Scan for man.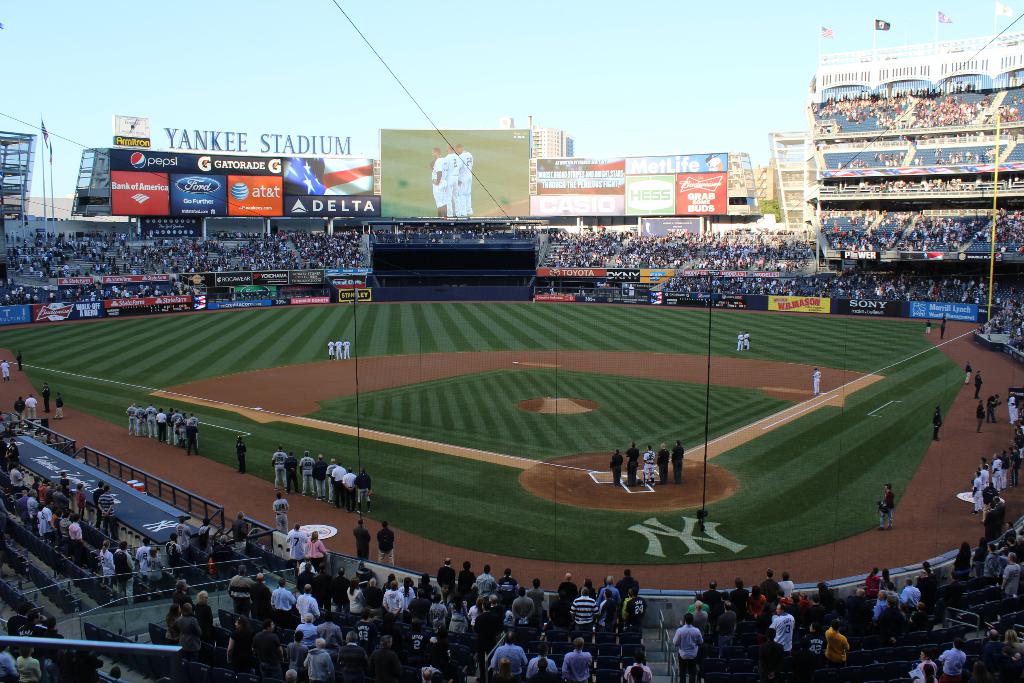
Scan result: x1=598 y1=588 x2=620 y2=638.
